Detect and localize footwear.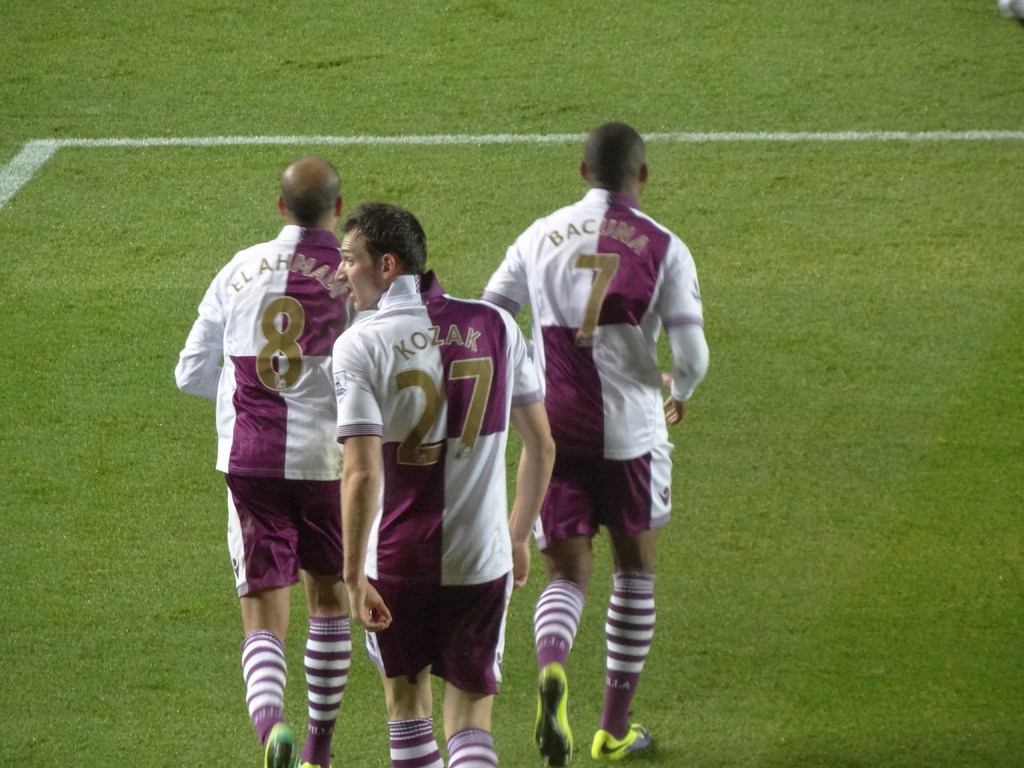
Localized at 598:662:655:760.
